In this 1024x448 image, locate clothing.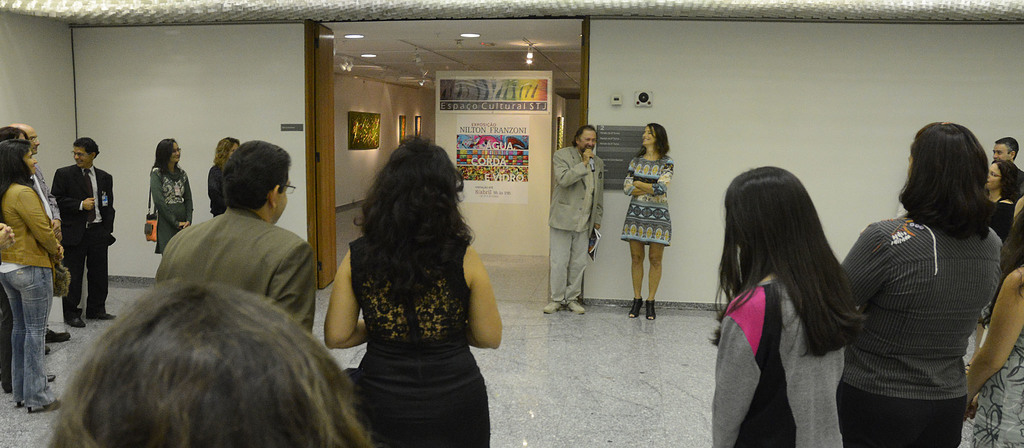
Bounding box: 545,232,586,310.
